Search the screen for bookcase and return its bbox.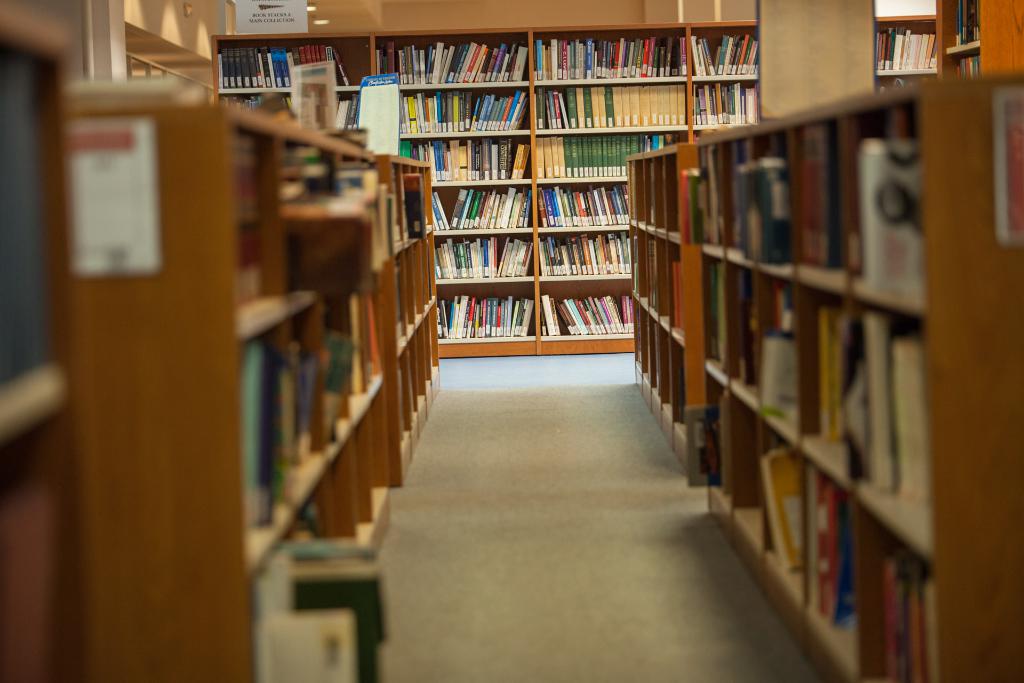
Found: <region>0, 0, 113, 682</region>.
